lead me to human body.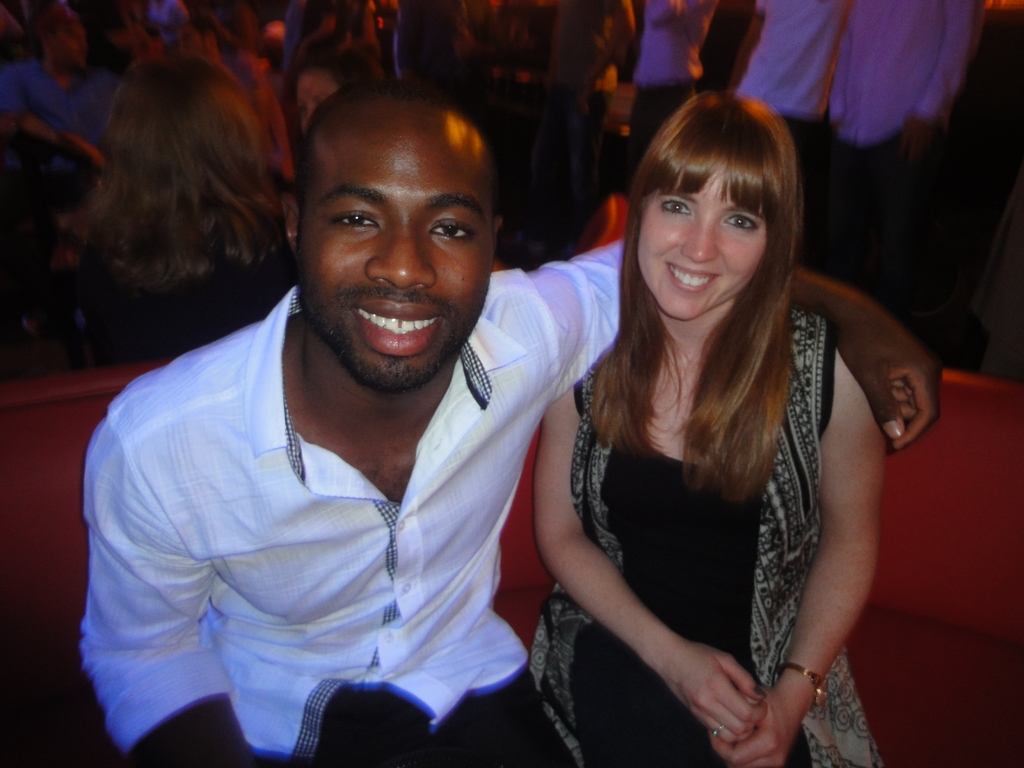
Lead to Rect(516, 101, 892, 767).
